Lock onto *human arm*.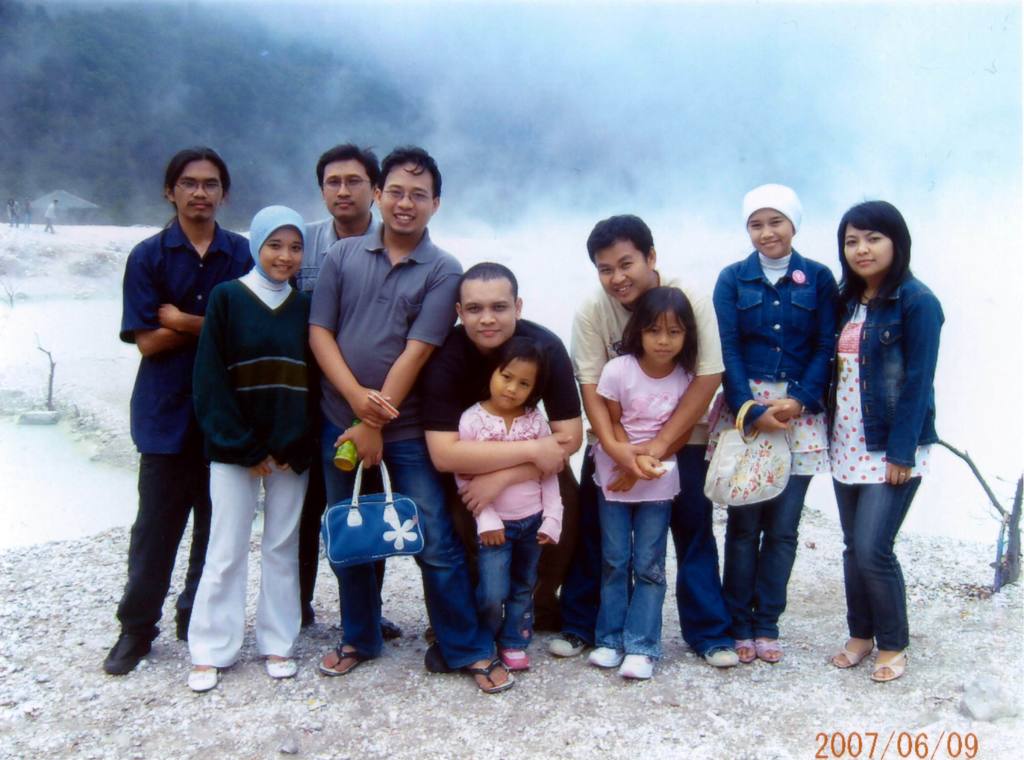
Locked: bbox=(297, 230, 399, 428).
